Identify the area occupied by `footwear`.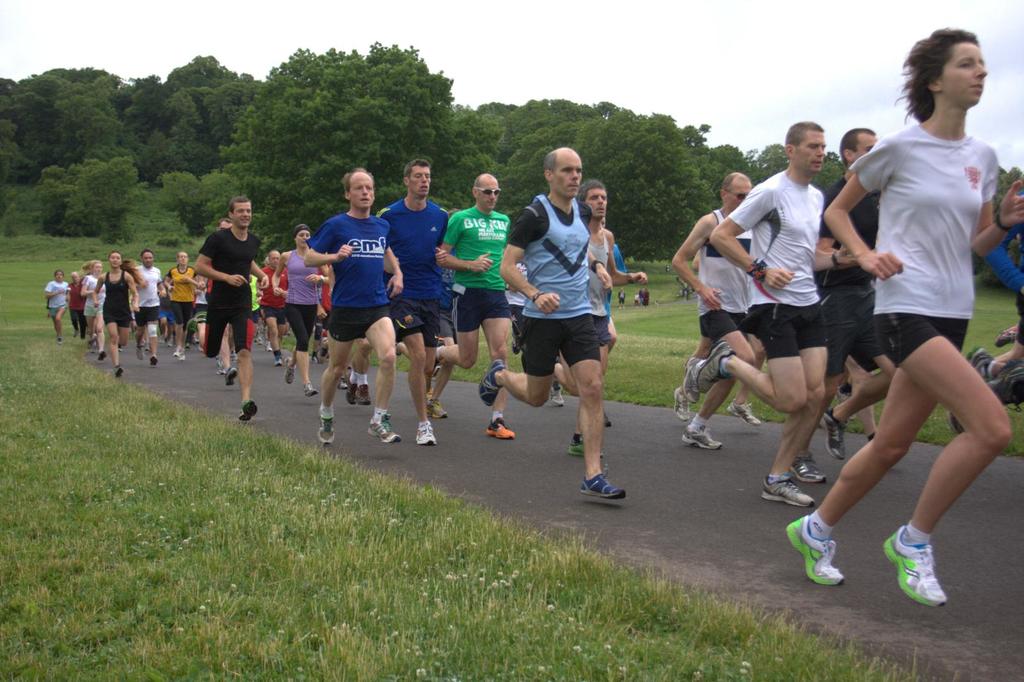
Area: [884, 530, 945, 605].
